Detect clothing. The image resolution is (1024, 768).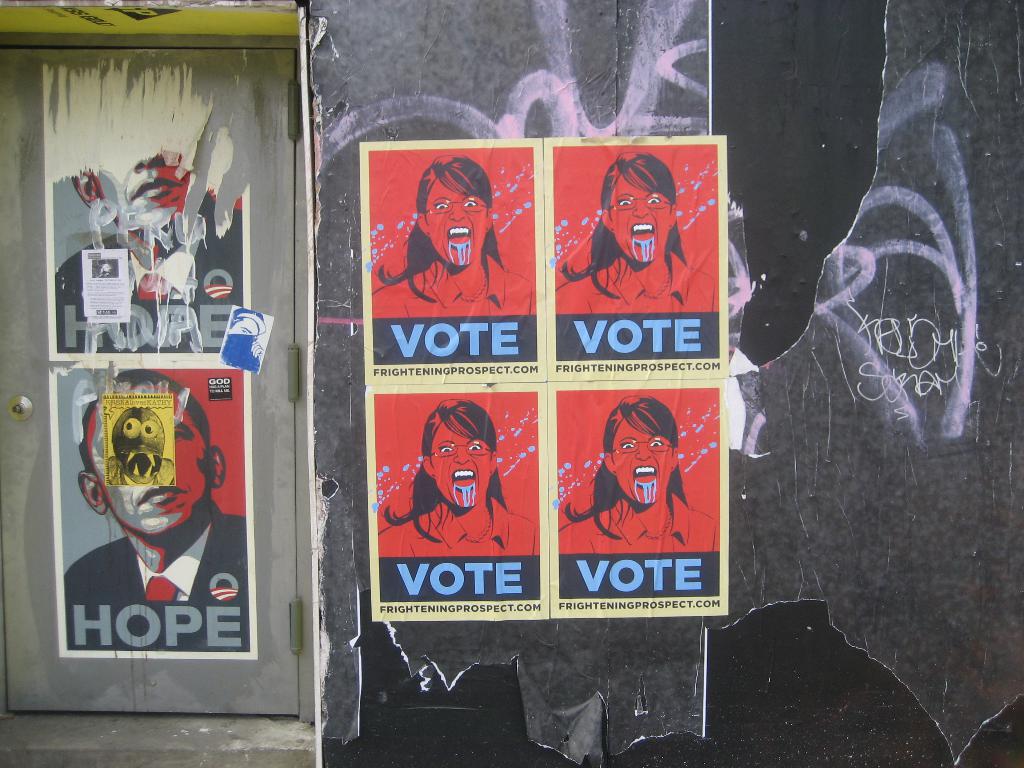
[52, 219, 253, 355].
